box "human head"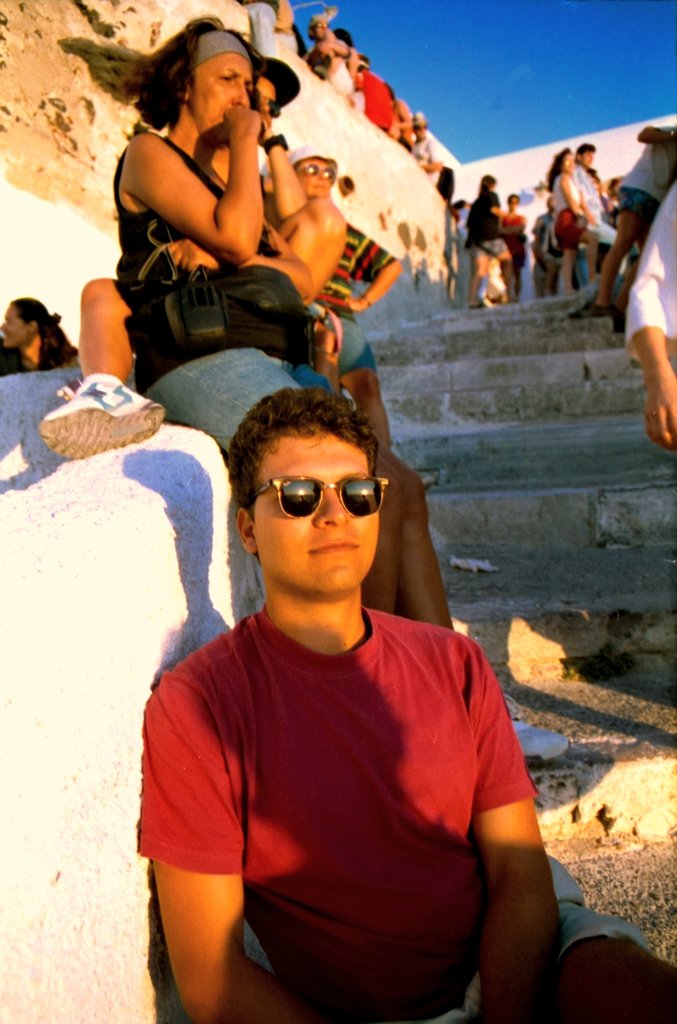
bbox(214, 387, 419, 607)
